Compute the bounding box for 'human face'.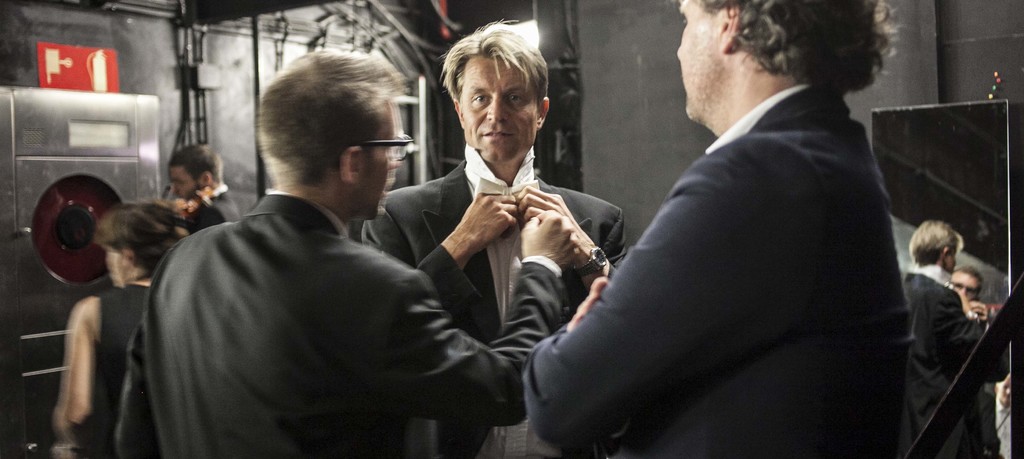
458,55,539,163.
